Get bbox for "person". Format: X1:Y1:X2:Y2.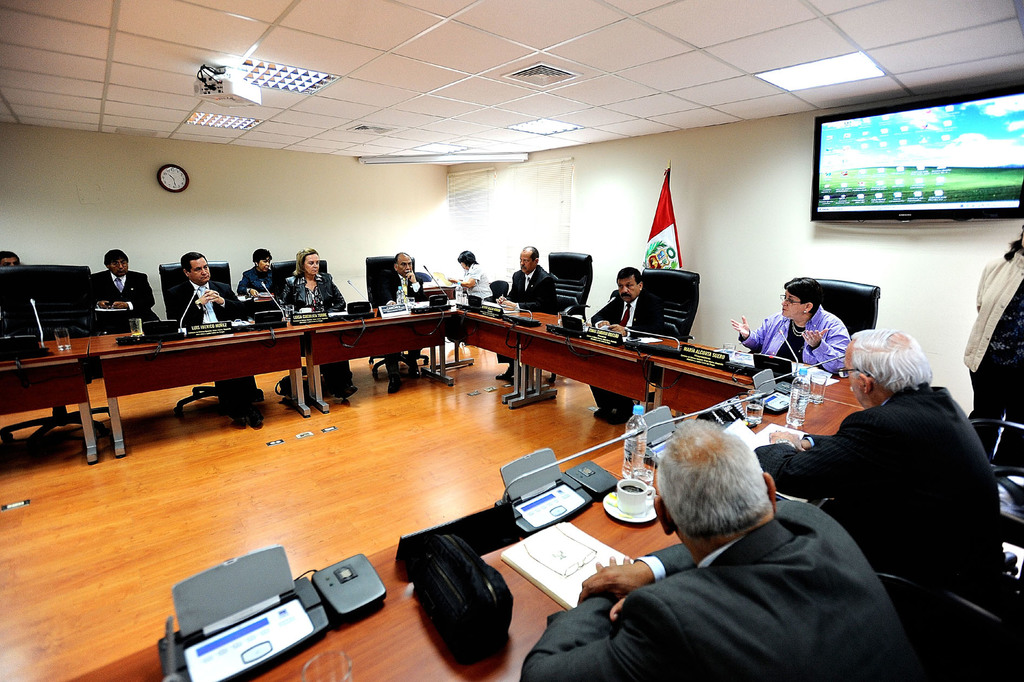
92:247:163:336.
